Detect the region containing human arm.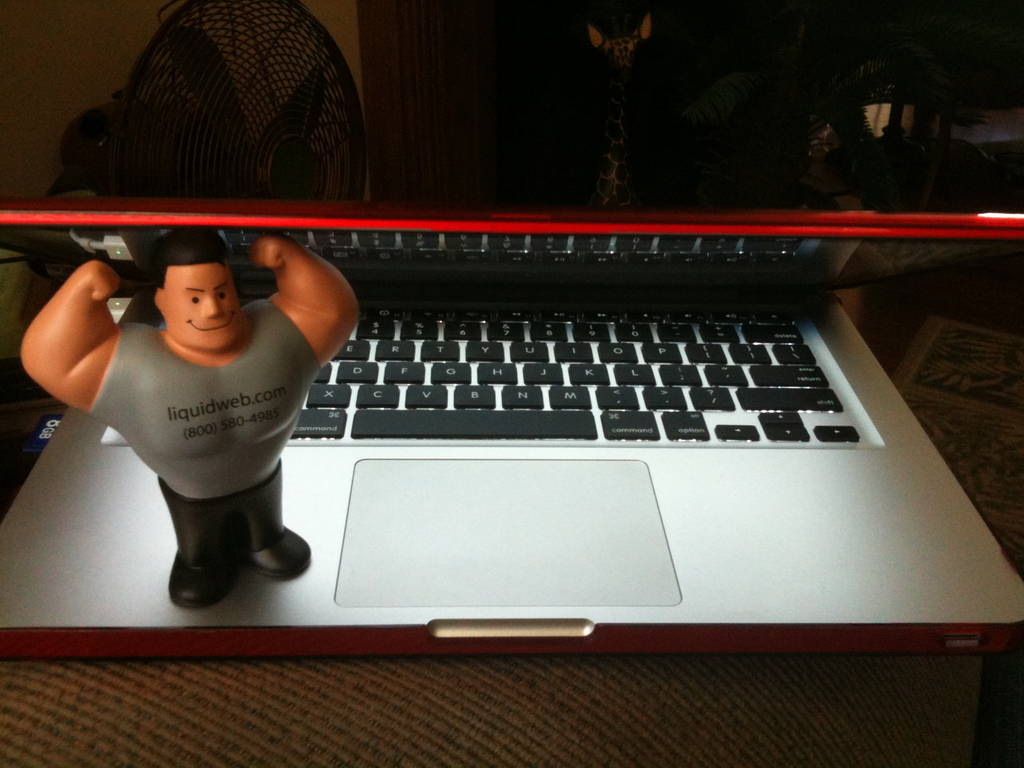
{"left": 7, "top": 232, "right": 134, "bottom": 421}.
